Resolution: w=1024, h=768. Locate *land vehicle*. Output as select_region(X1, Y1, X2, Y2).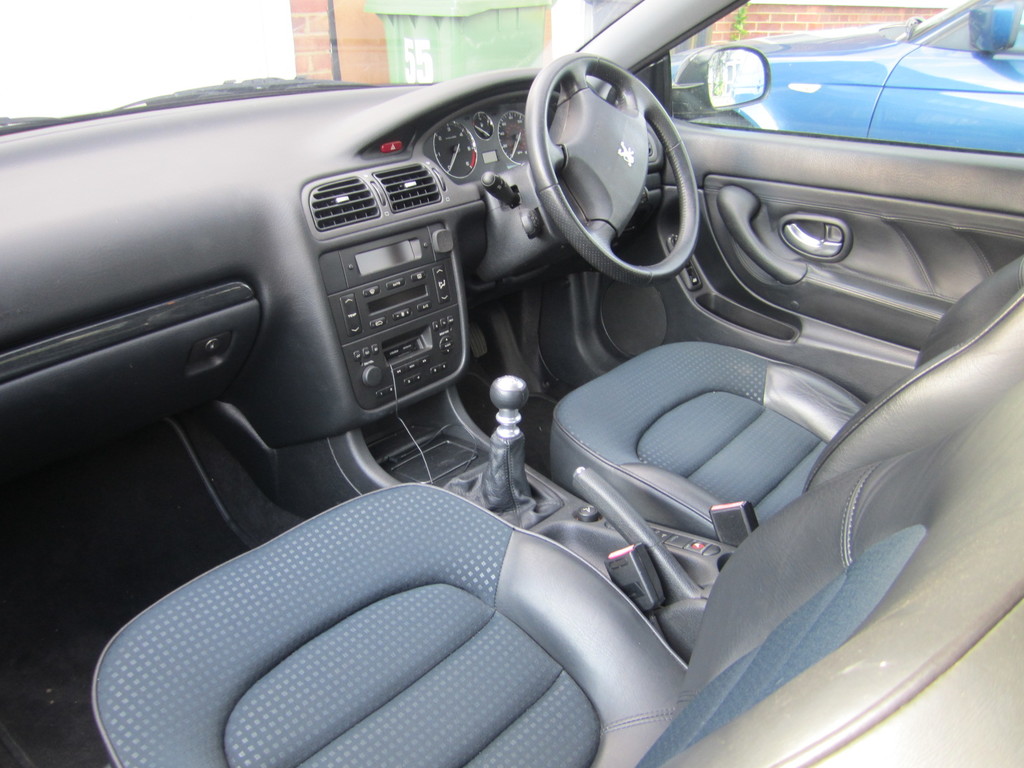
select_region(670, 2, 1023, 157).
